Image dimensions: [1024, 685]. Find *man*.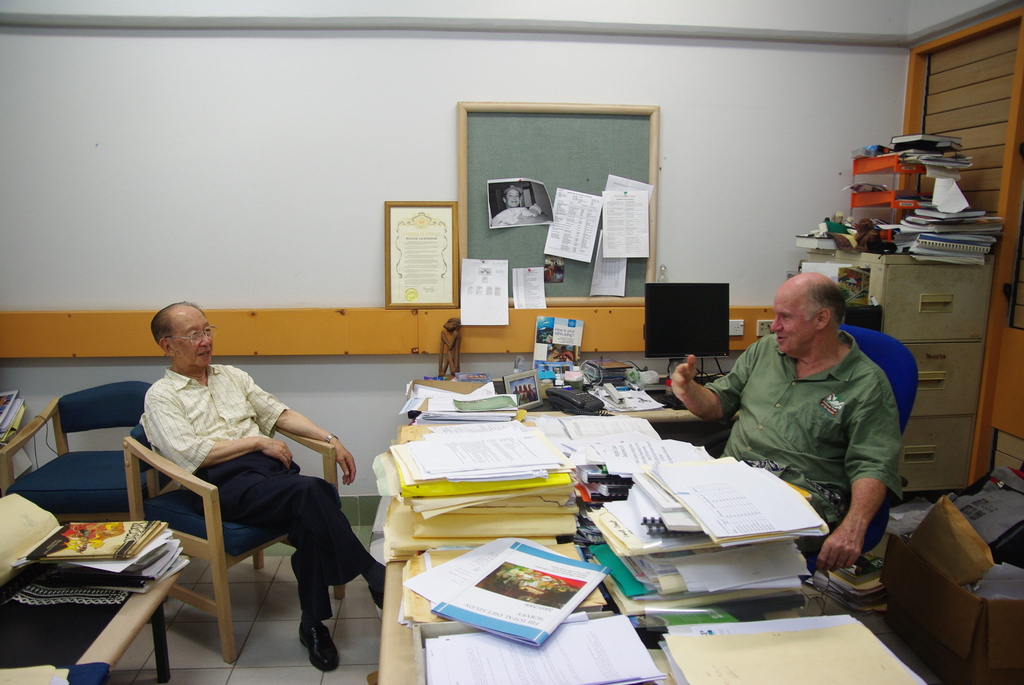
118,310,365,654.
